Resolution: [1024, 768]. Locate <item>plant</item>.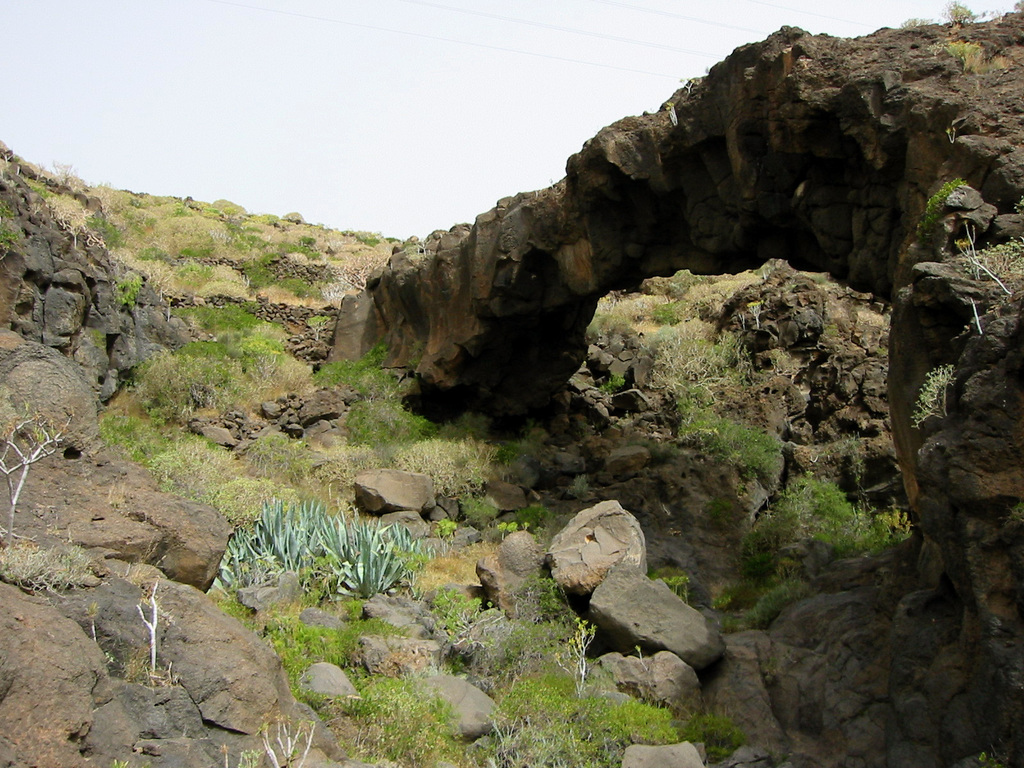
region(521, 522, 530, 531).
